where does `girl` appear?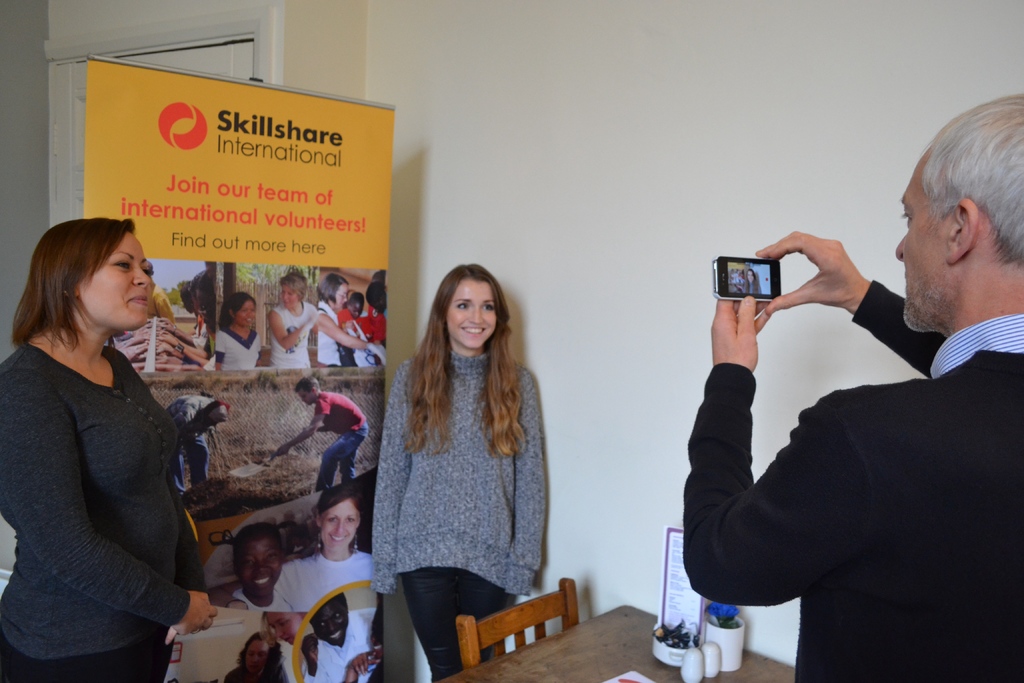
Appears at <region>372, 265, 542, 682</region>.
